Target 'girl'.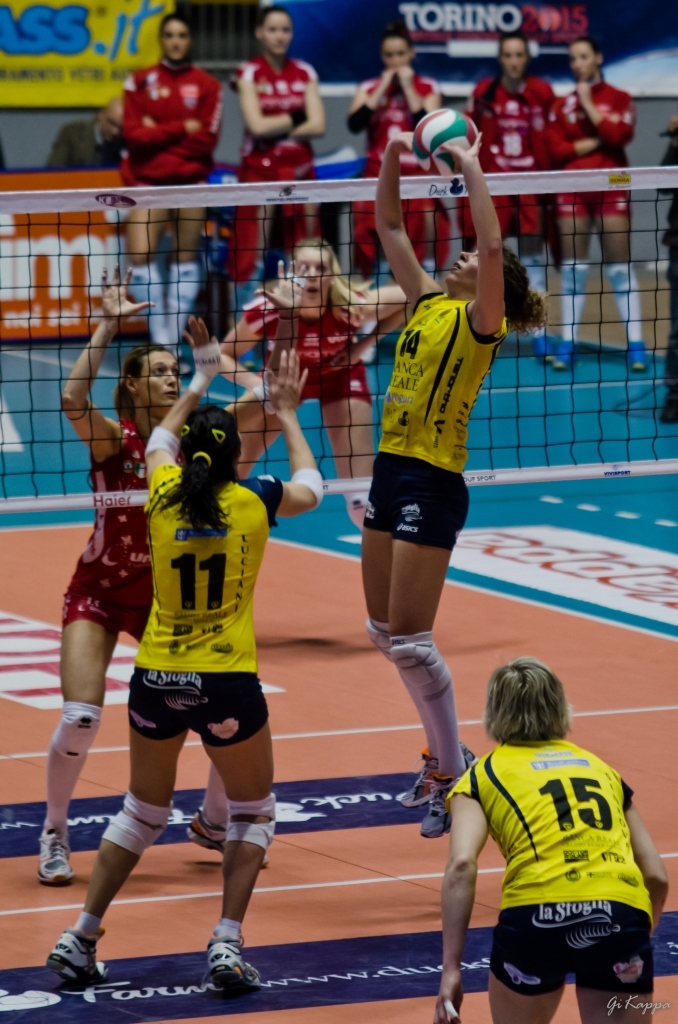
Target region: {"left": 432, "top": 656, "right": 666, "bottom": 1023}.
